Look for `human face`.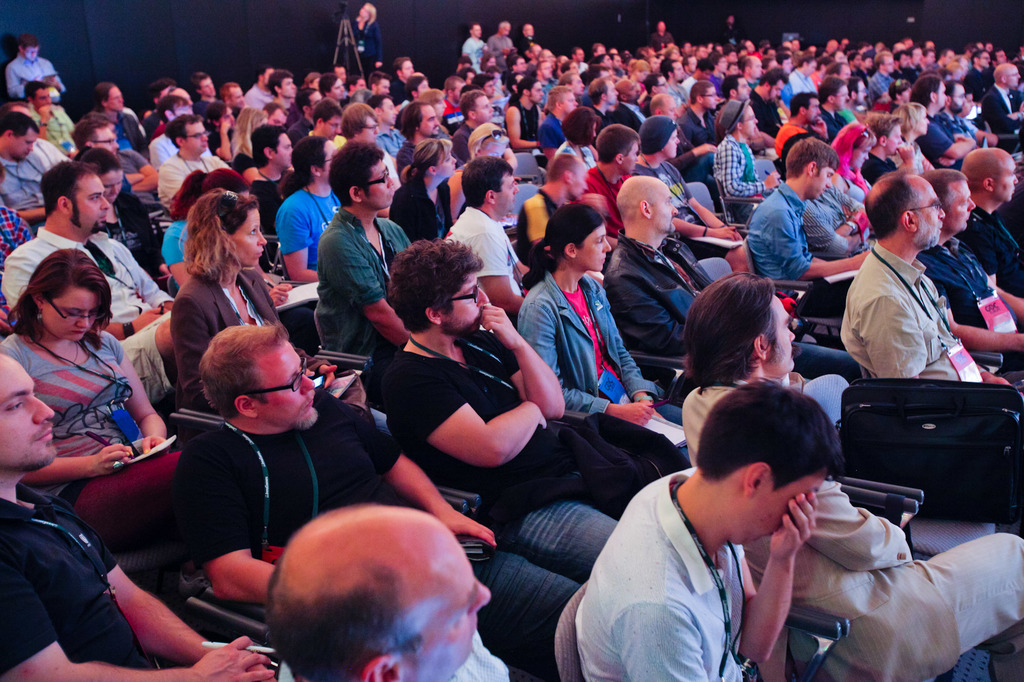
Found: bbox(364, 161, 394, 210).
